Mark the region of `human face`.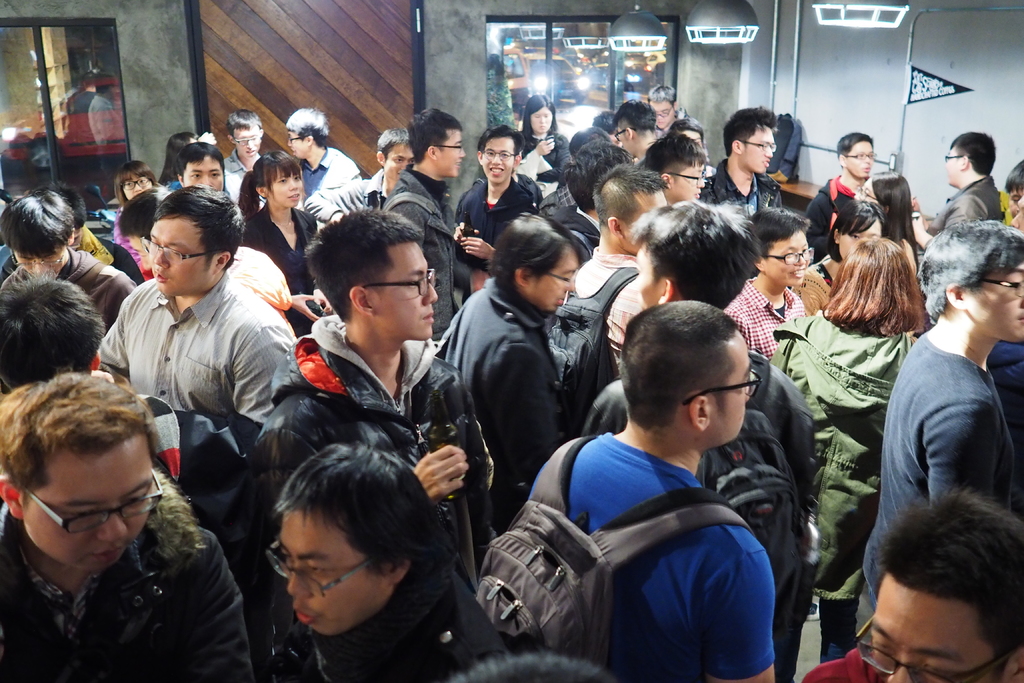
Region: 947 145 959 179.
